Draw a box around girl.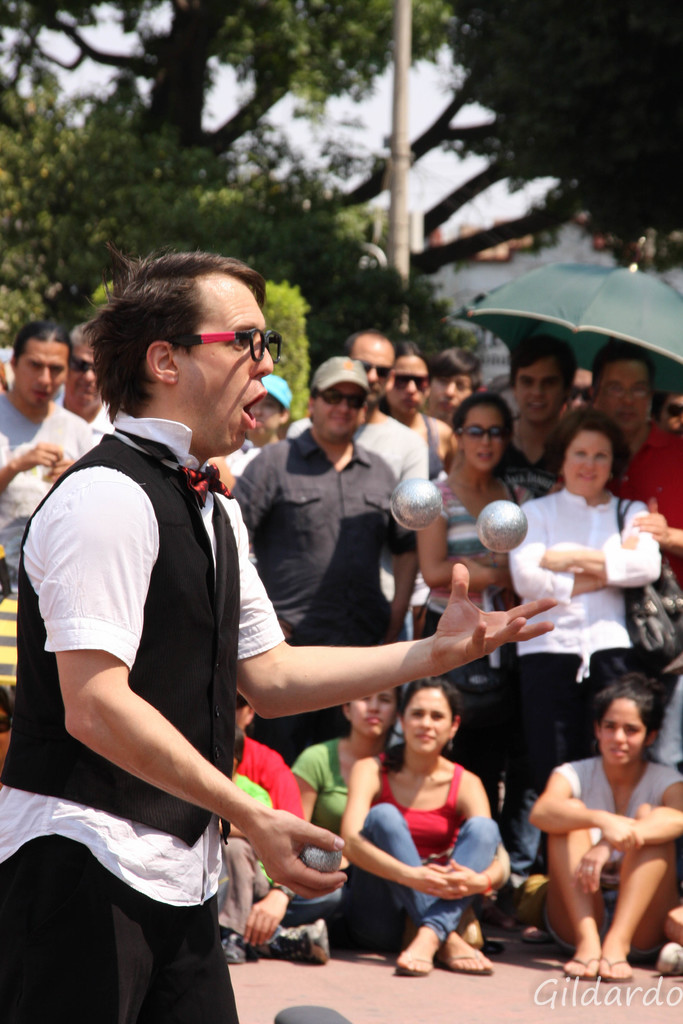
<bbox>284, 684, 408, 926</bbox>.
